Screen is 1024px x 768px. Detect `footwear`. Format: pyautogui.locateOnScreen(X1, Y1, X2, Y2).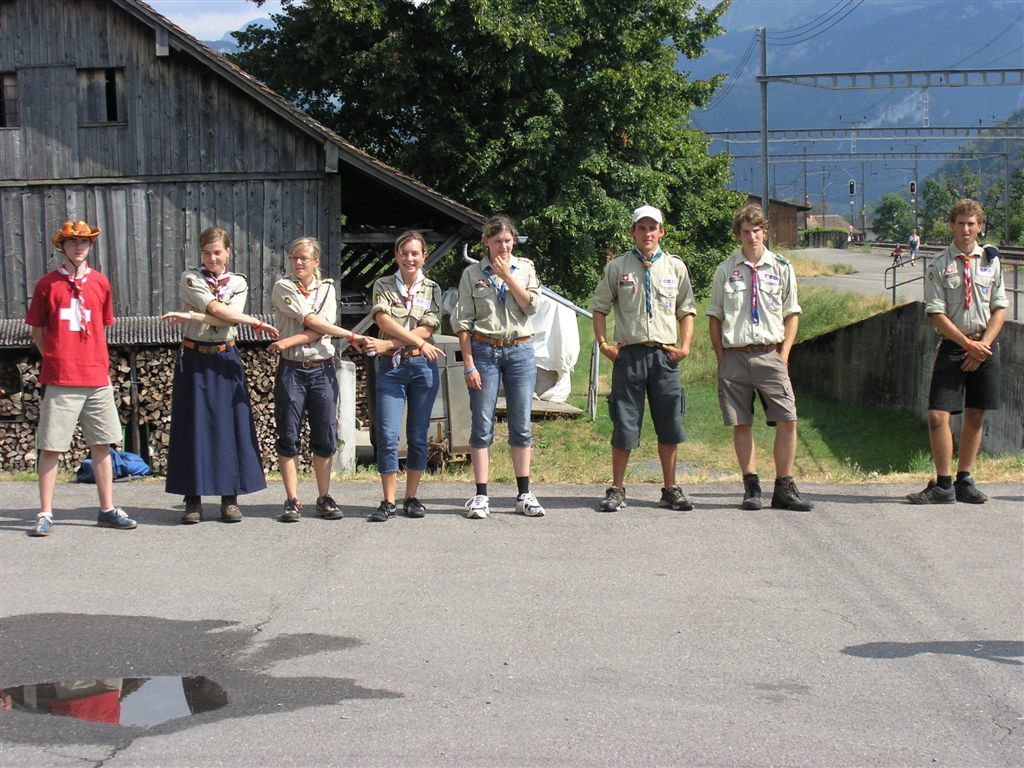
pyautogui.locateOnScreen(744, 477, 760, 516).
